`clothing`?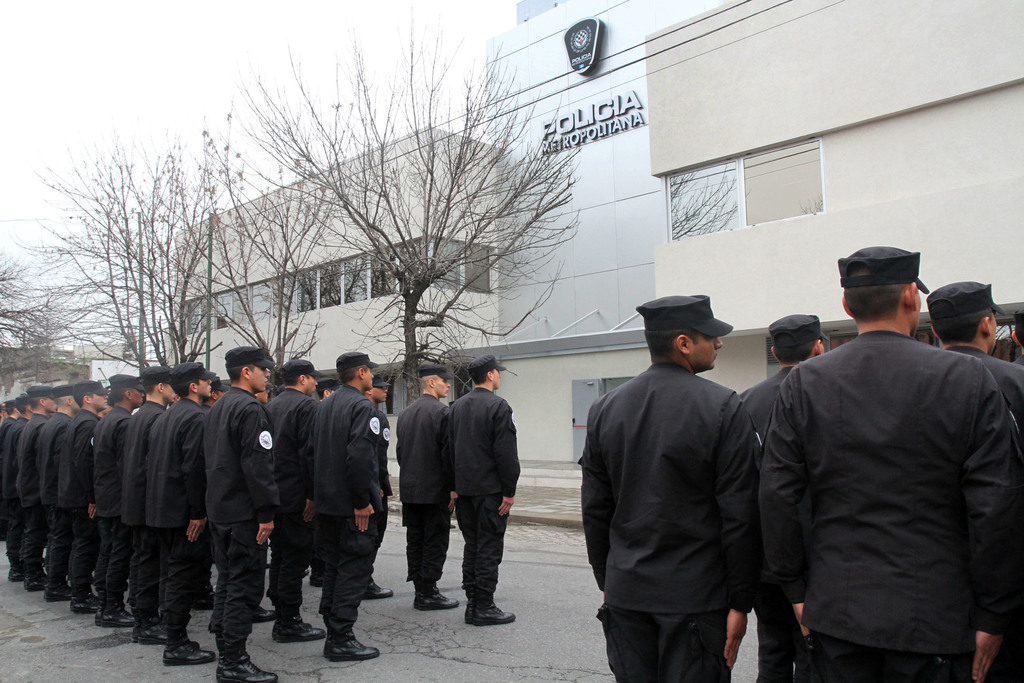
<region>398, 403, 456, 589</region>
